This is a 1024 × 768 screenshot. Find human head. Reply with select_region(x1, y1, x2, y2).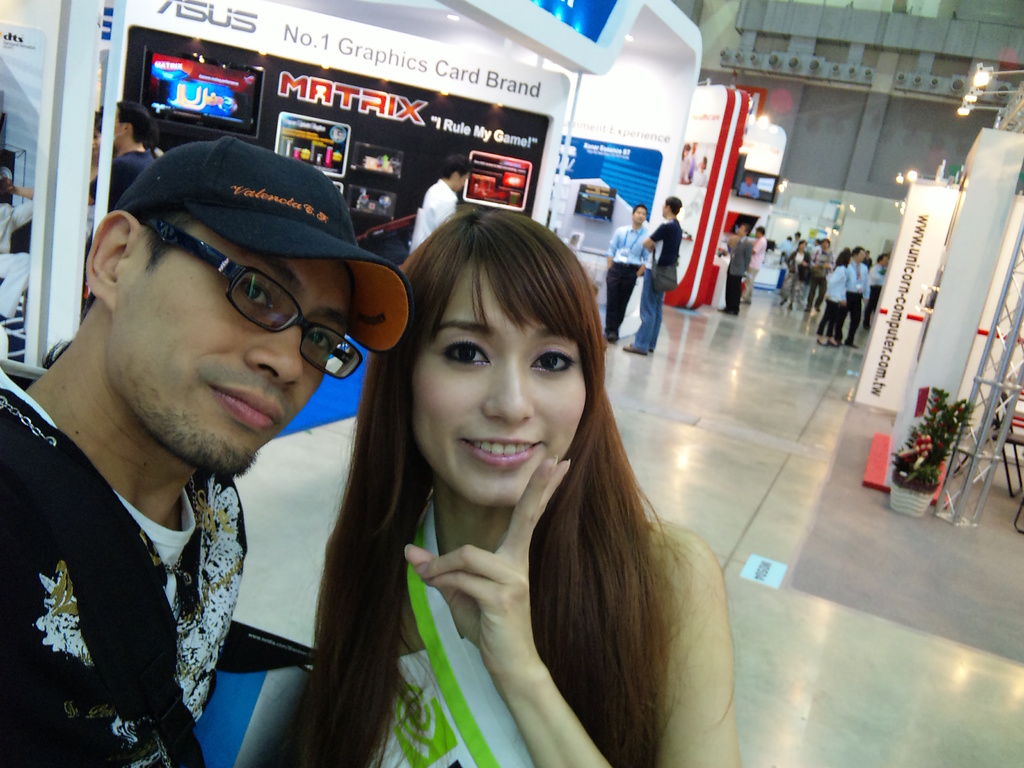
select_region(795, 241, 807, 252).
